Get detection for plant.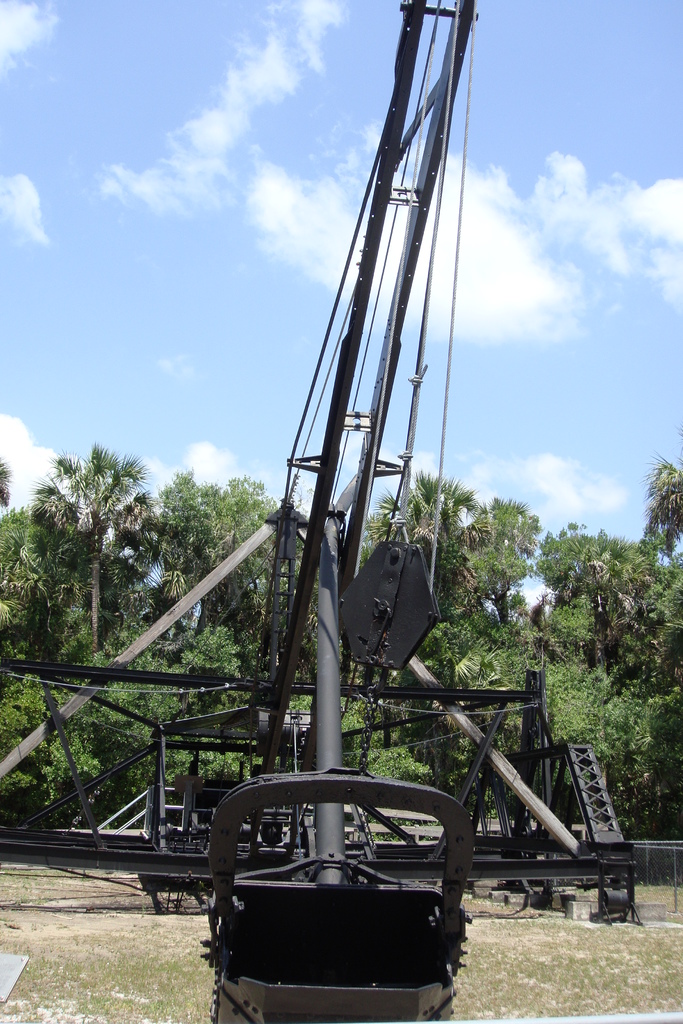
Detection: crop(578, 884, 597, 902).
